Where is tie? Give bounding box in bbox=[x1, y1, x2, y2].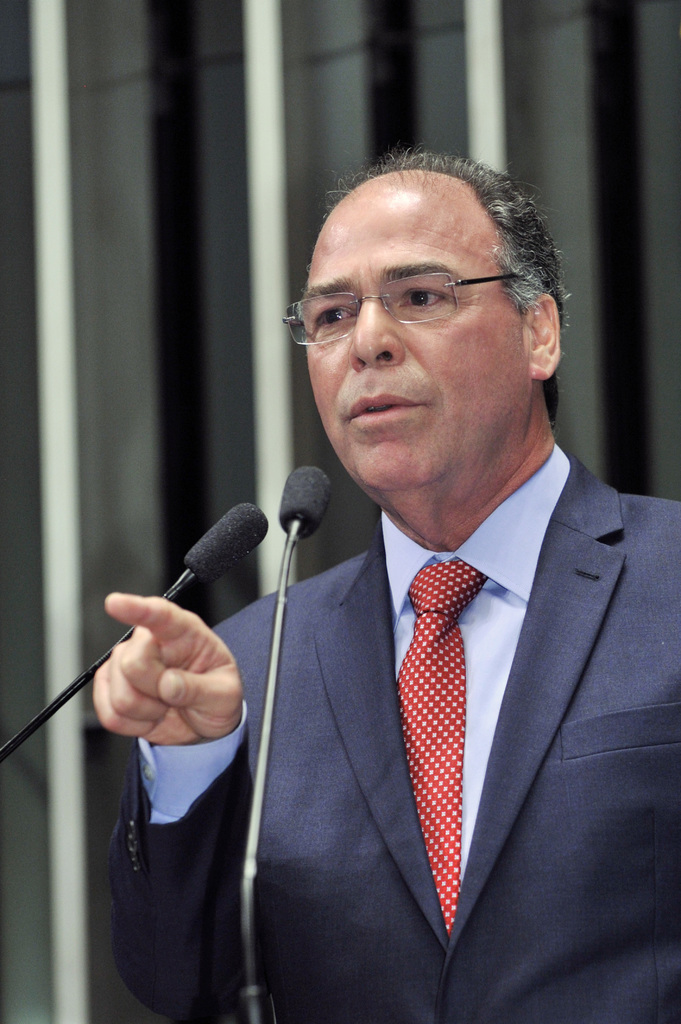
bbox=[394, 553, 486, 934].
